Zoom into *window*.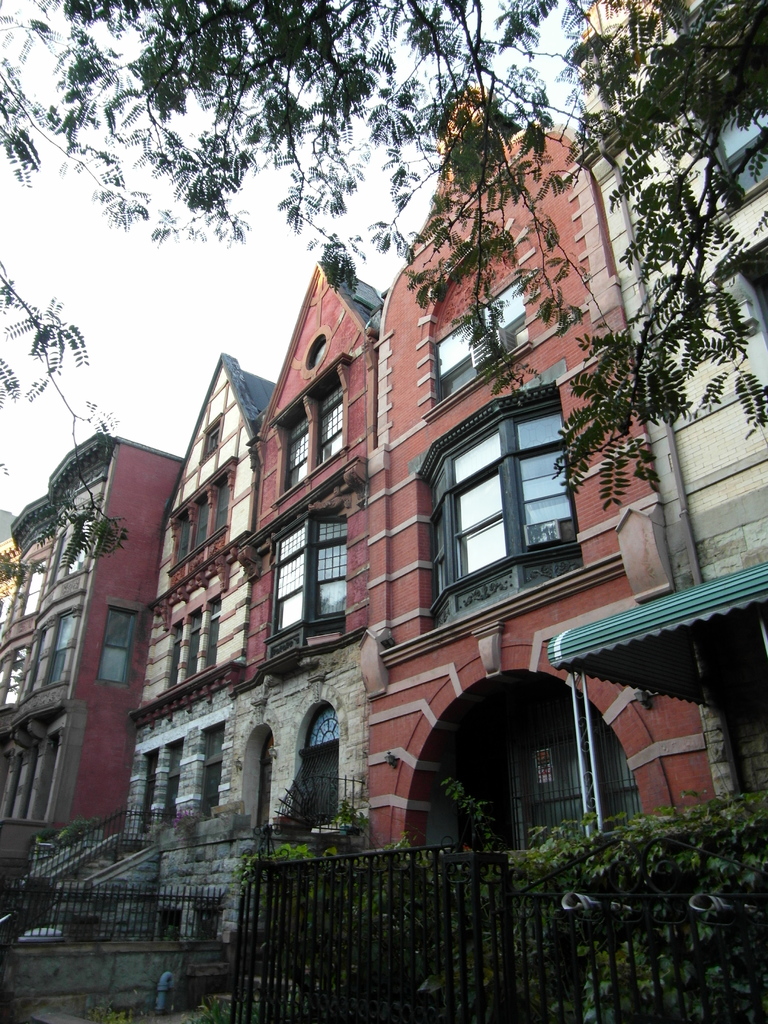
Zoom target: {"x1": 432, "y1": 274, "x2": 532, "y2": 407}.
